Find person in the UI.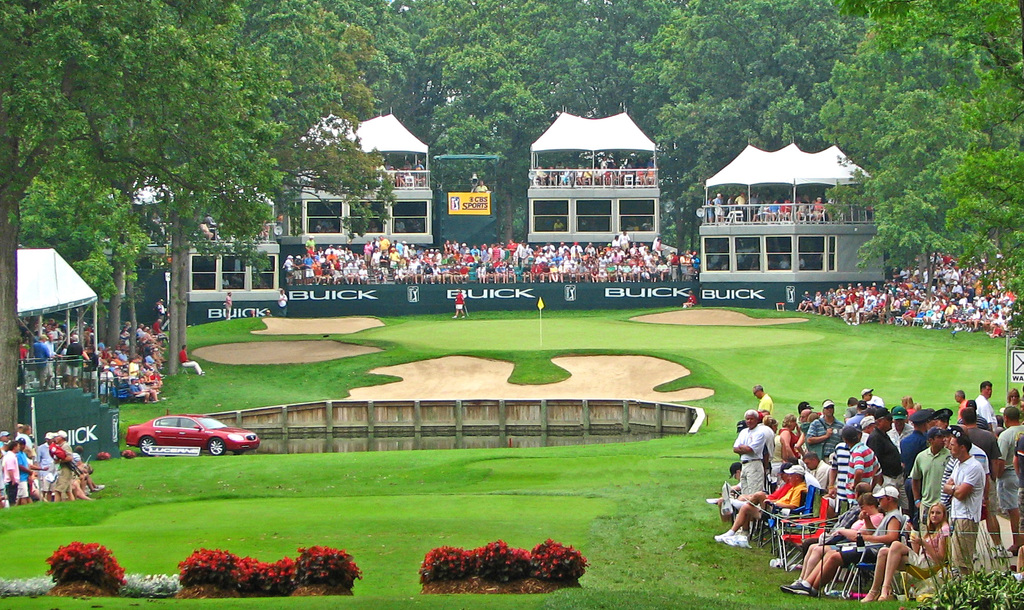
UI element at crop(180, 341, 207, 374).
